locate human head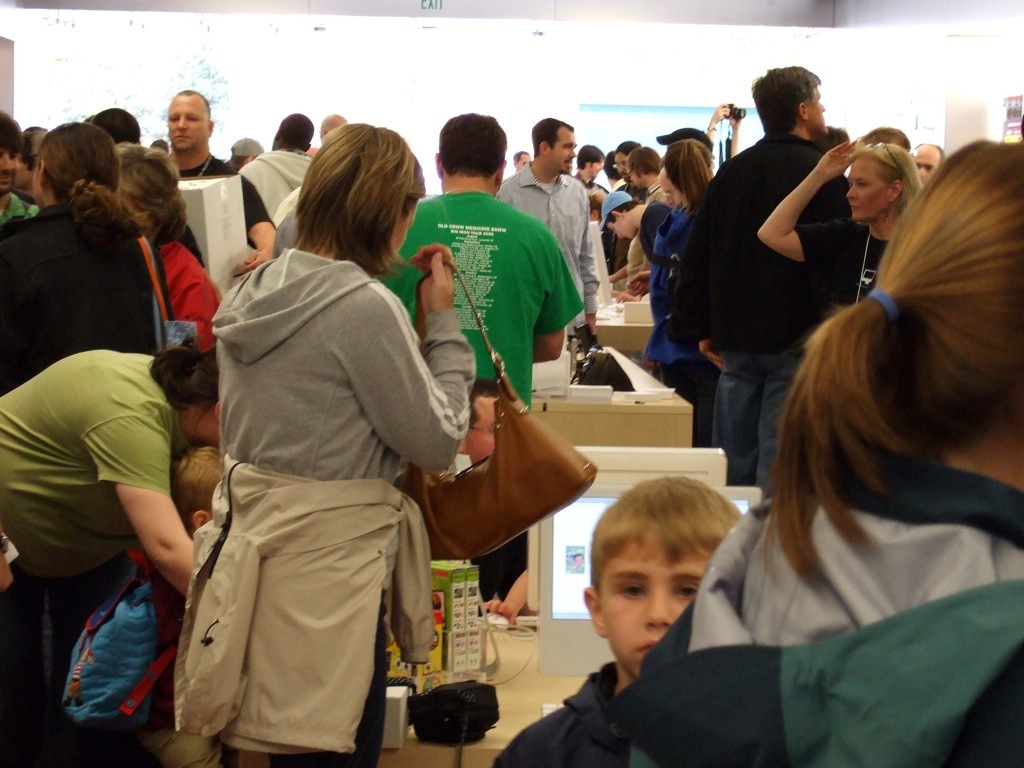
{"x1": 0, "y1": 113, "x2": 23, "y2": 189}
